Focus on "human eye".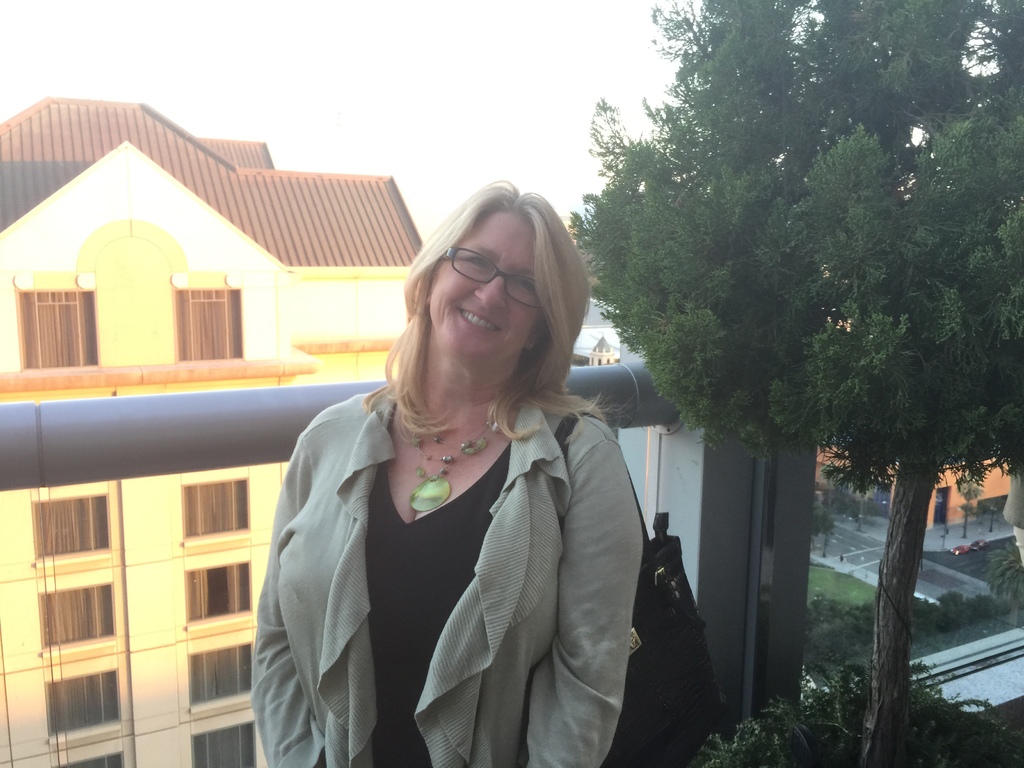
Focused at bbox(514, 273, 542, 294).
